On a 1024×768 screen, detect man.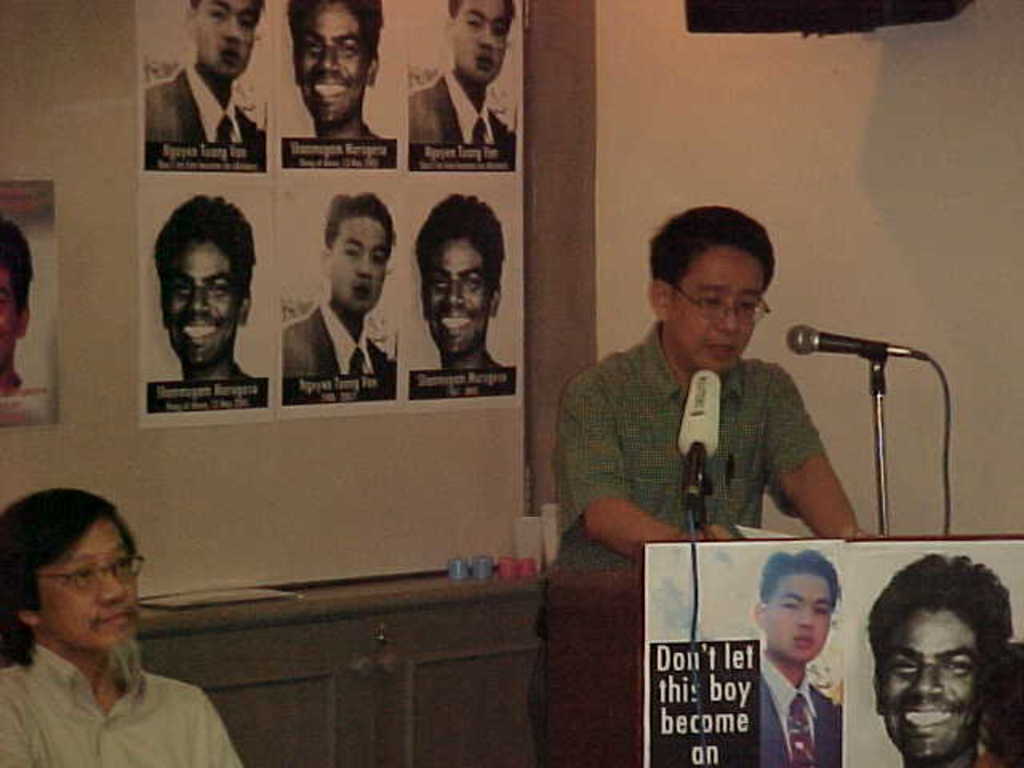
Rect(864, 547, 1019, 766).
